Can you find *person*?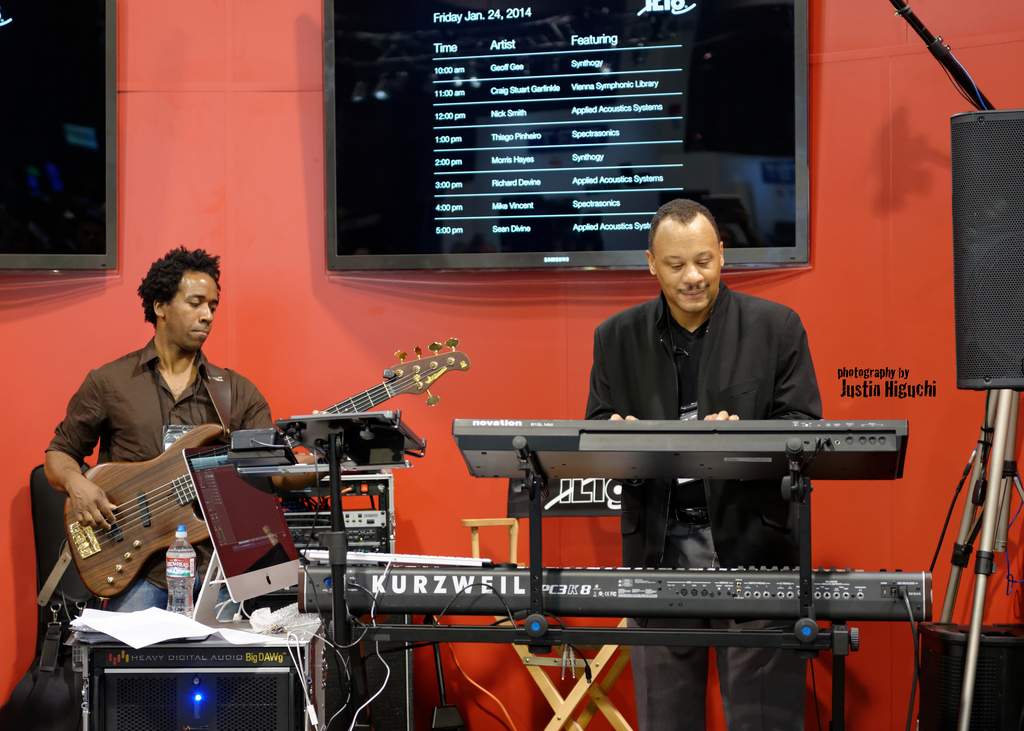
Yes, bounding box: pyautogui.locateOnScreen(576, 201, 819, 730).
